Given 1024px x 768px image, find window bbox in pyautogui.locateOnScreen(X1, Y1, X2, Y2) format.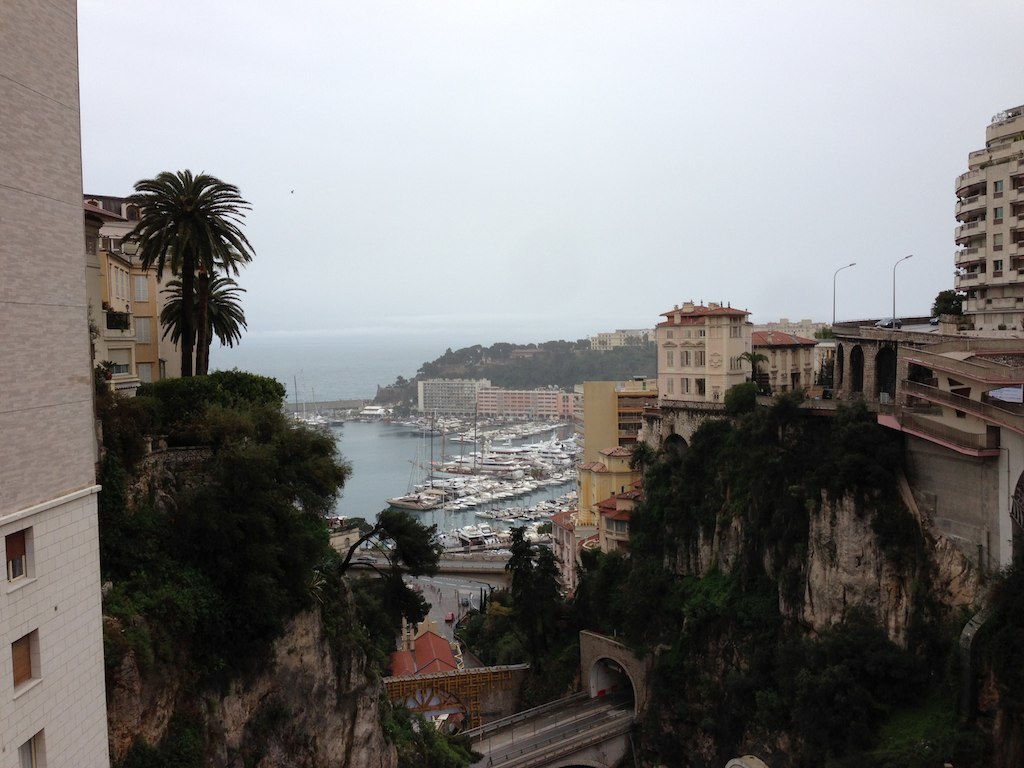
pyautogui.locateOnScreen(680, 350, 688, 373).
